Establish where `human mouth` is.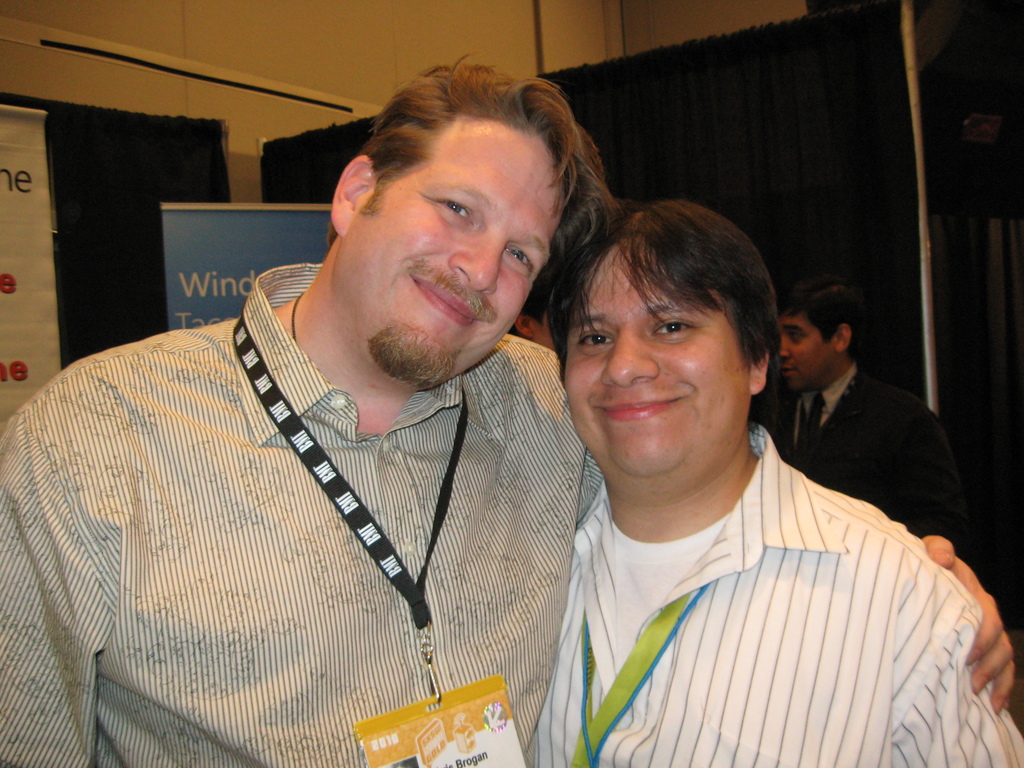
Established at pyautogui.locateOnScreen(404, 273, 488, 325).
